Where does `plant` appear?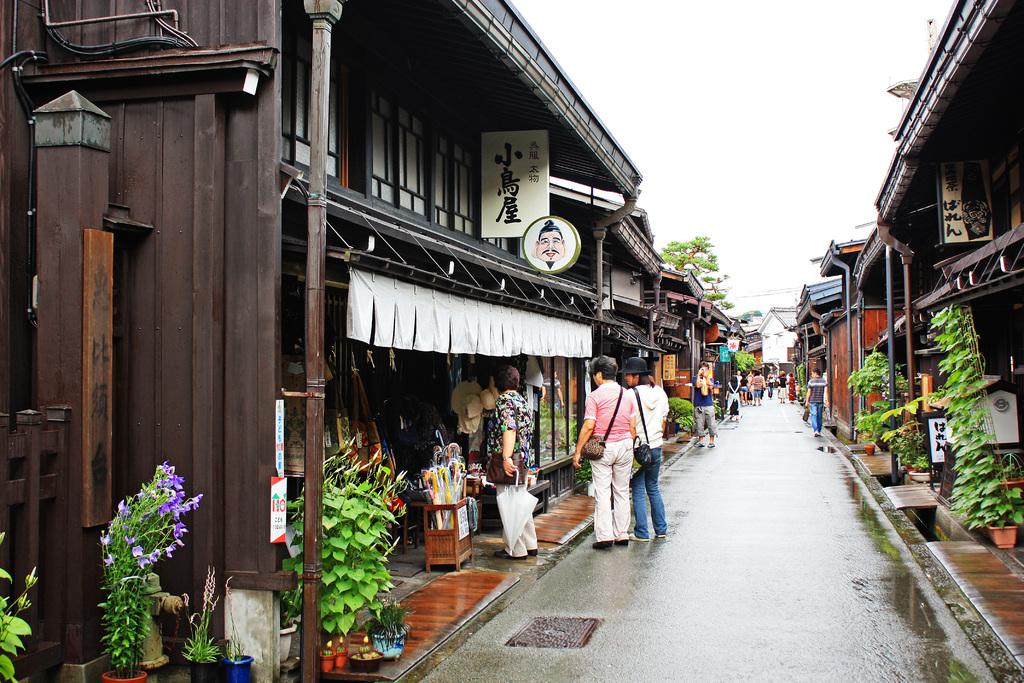
Appears at Rect(180, 563, 221, 664).
